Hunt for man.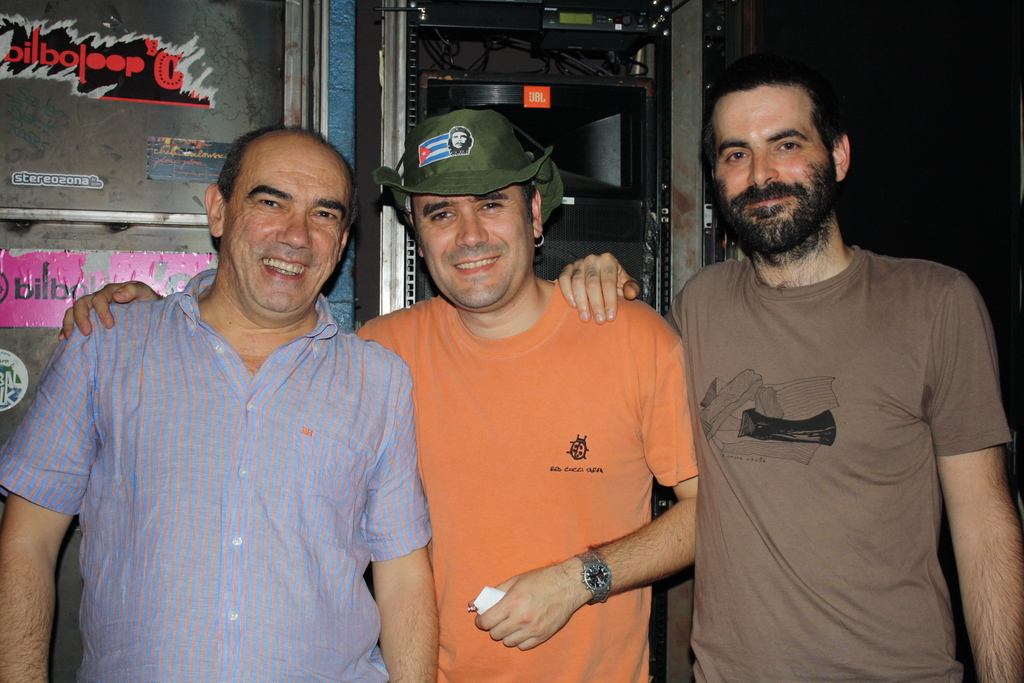
Hunted down at rect(54, 110, 706, 682).
